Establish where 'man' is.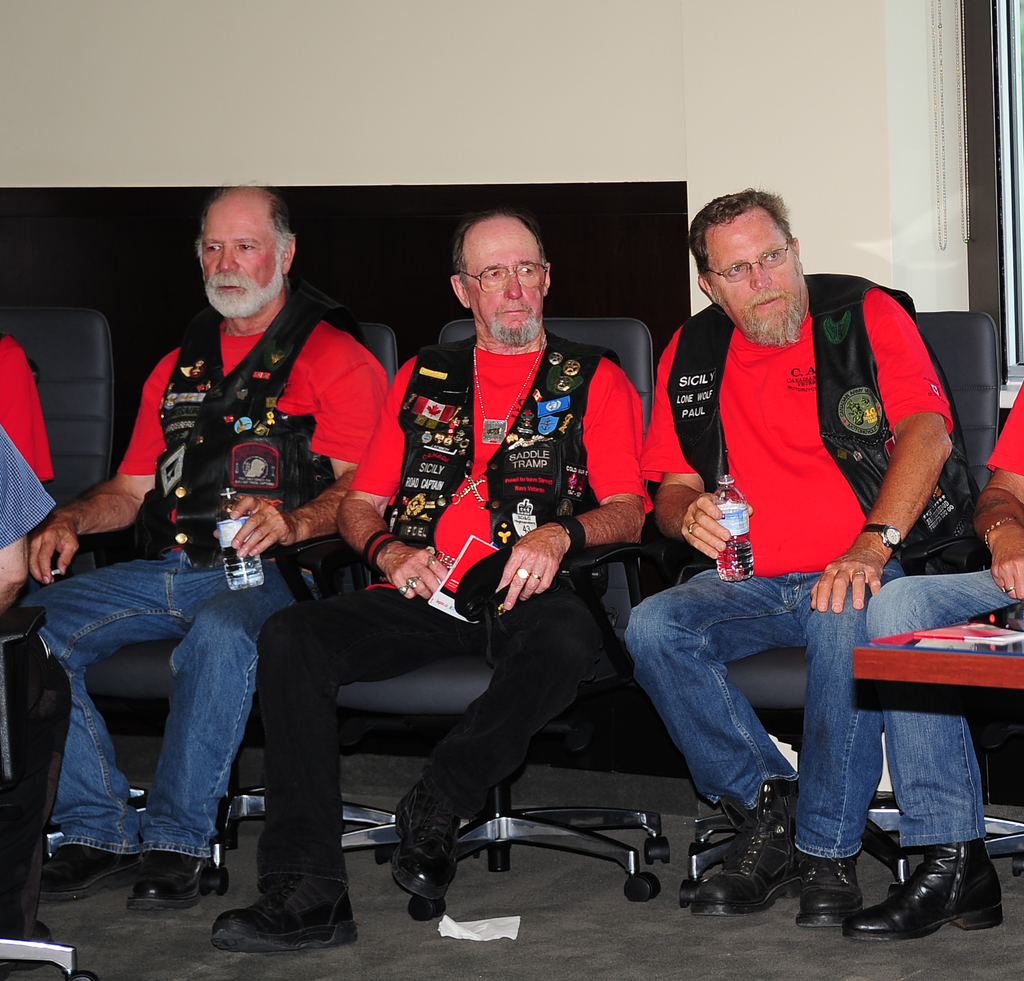
Established at box=[32, 188, 392, 918].
